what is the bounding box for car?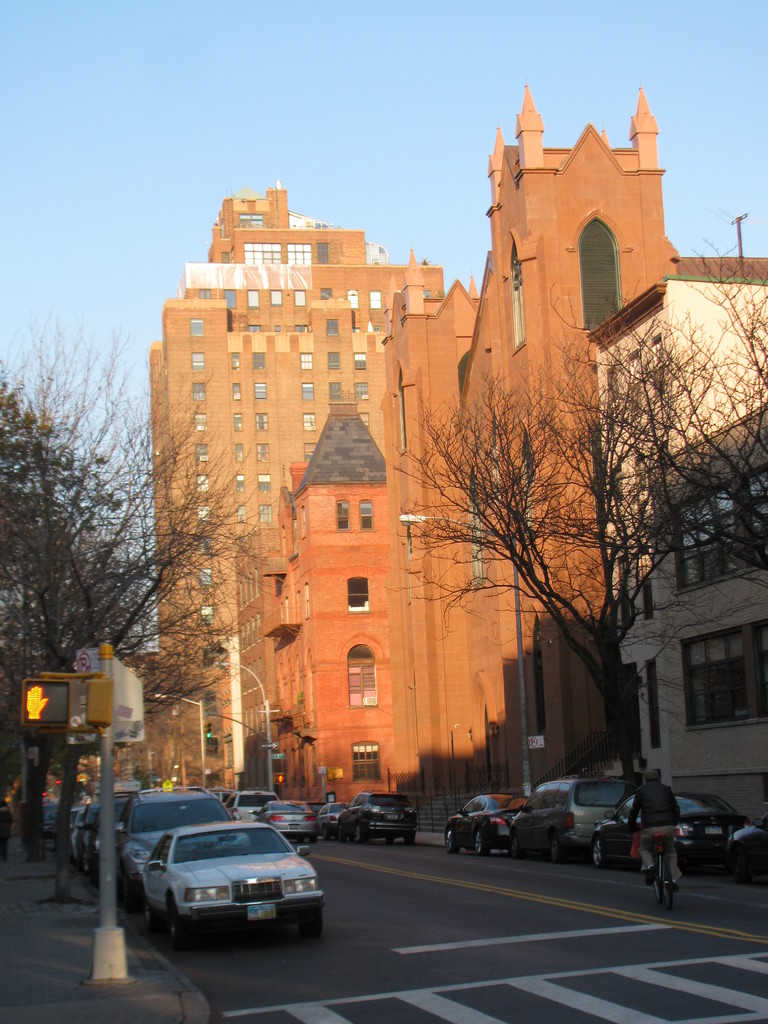
<bbox>446, 791, 527, 852</bbox>.
